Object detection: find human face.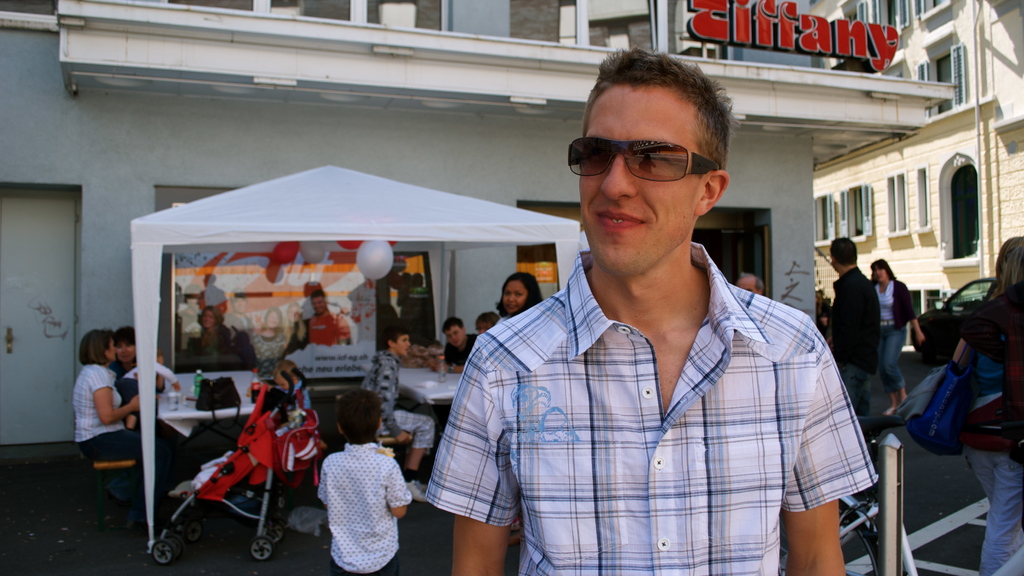
detection(396, 334, 411, 356).
